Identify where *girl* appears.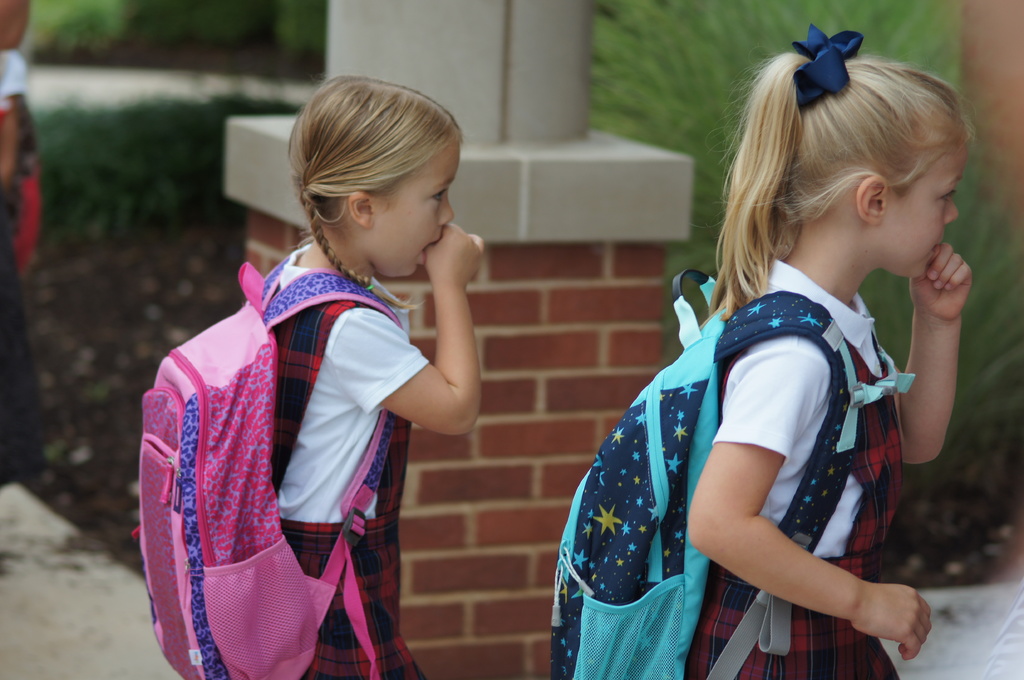
Appears at <box>136,79,483,679</box>.
